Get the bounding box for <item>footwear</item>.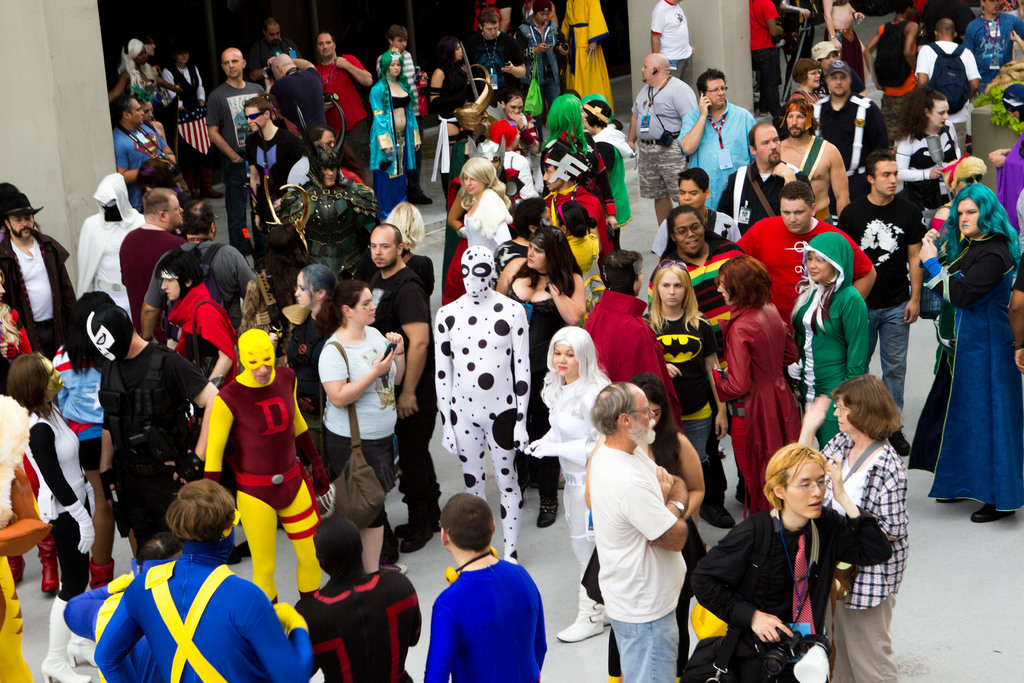
locate(556, 572, 607, 646).
